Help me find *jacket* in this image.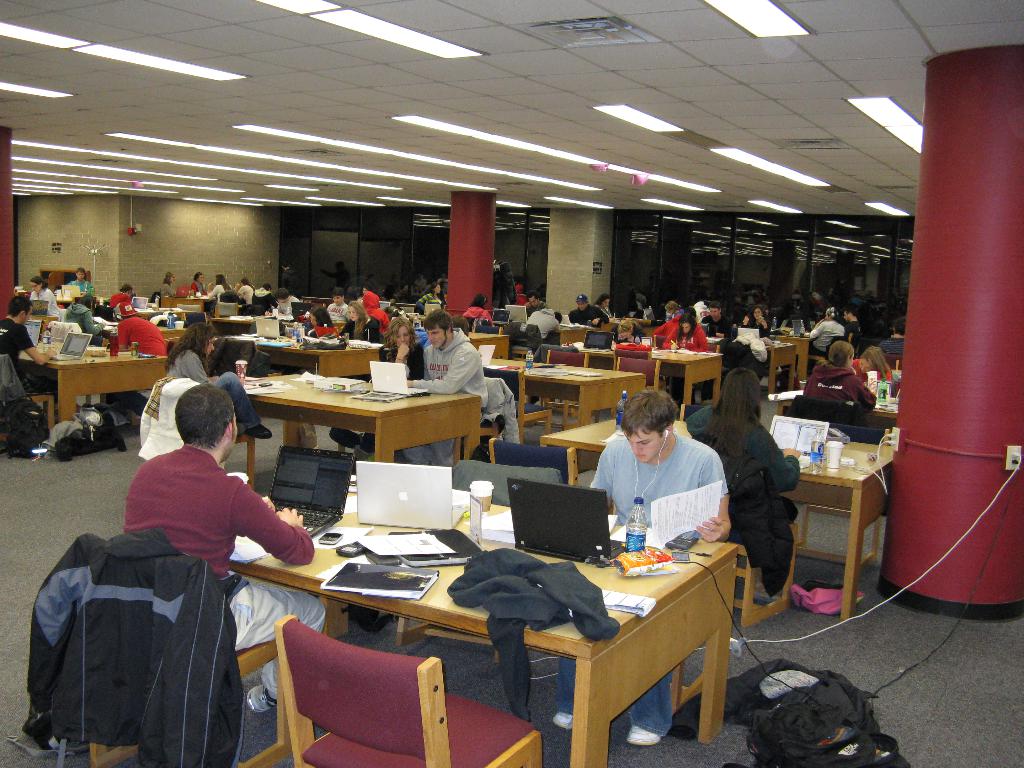
Found it: BBox(65, 300, 115, 339).
